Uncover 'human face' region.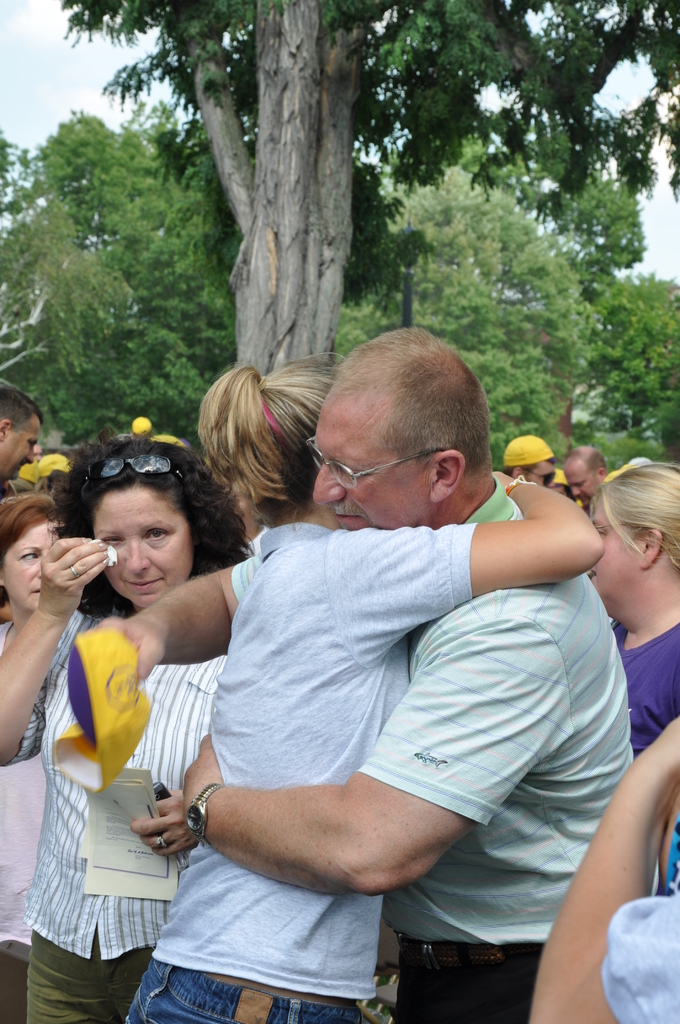
Uncovered: Rect(90, 489, 190, 602).
